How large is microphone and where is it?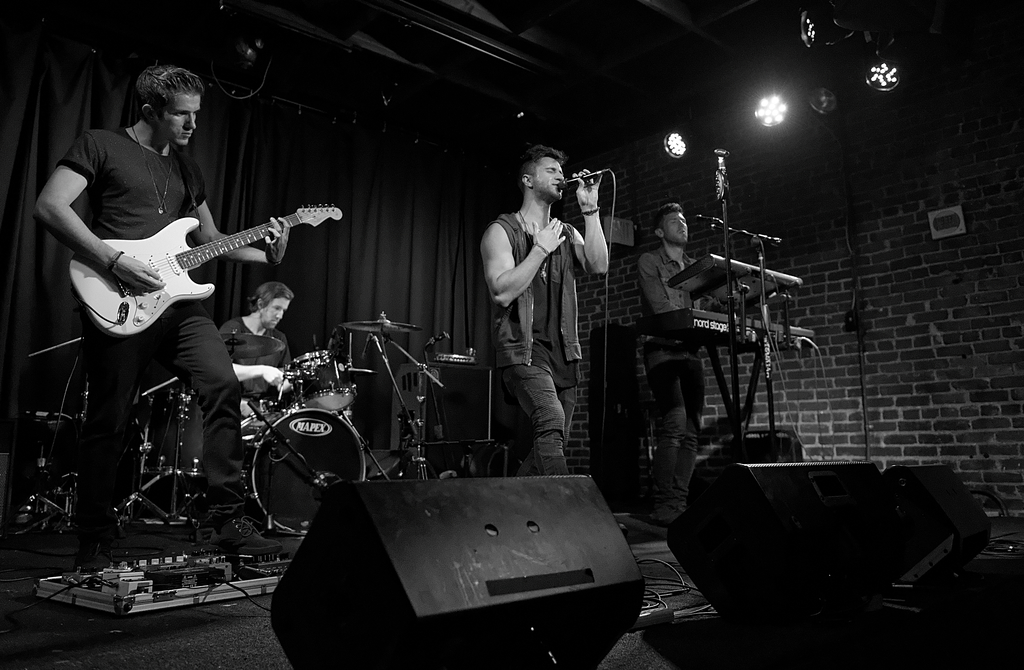
Bounding box: BBox(687, 217, 728, 227).
